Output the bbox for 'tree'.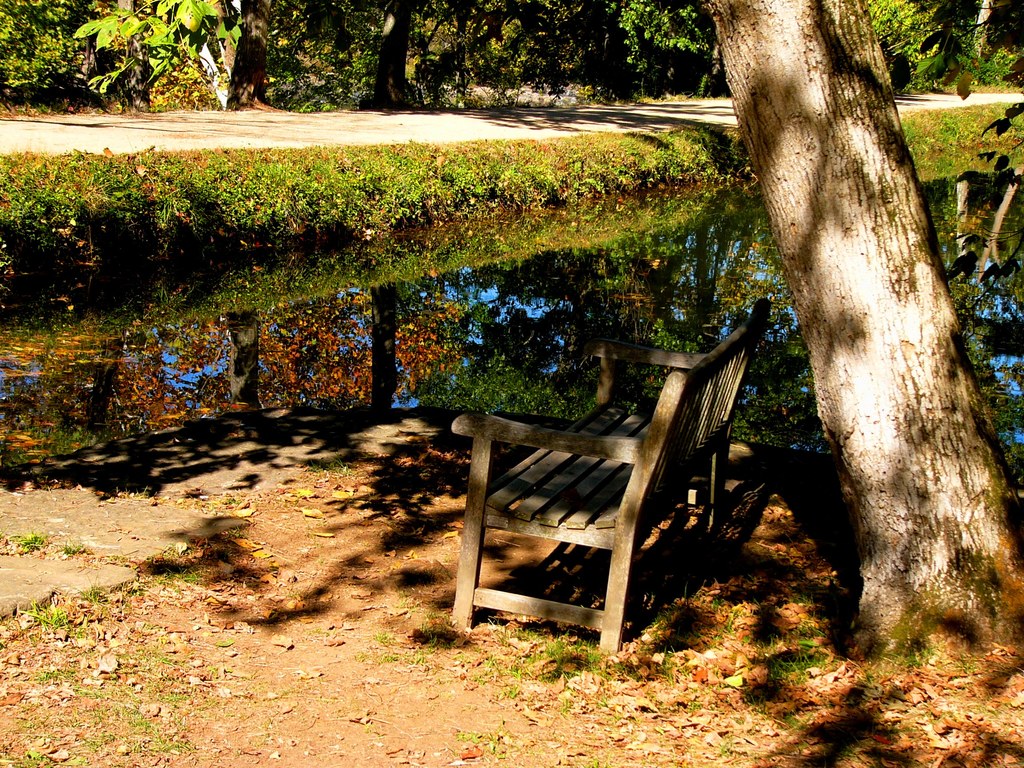
<region>221, 0, 275, 113</region>.
